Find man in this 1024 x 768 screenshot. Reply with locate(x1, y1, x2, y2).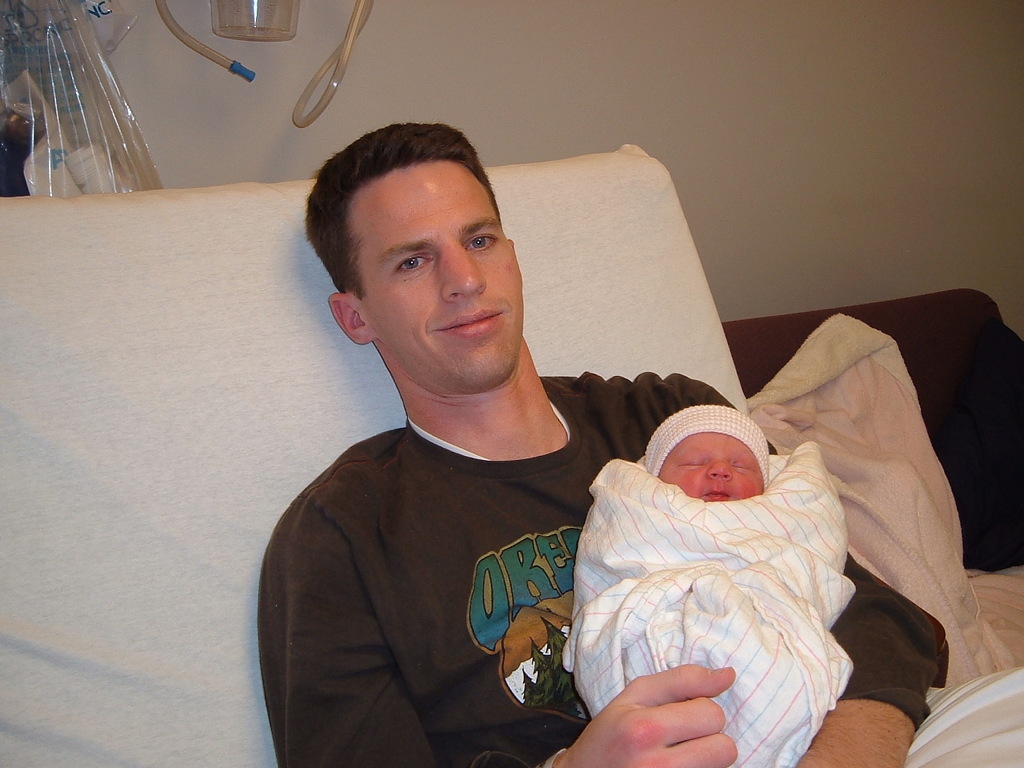
locate(258, 118, 953, 767).
